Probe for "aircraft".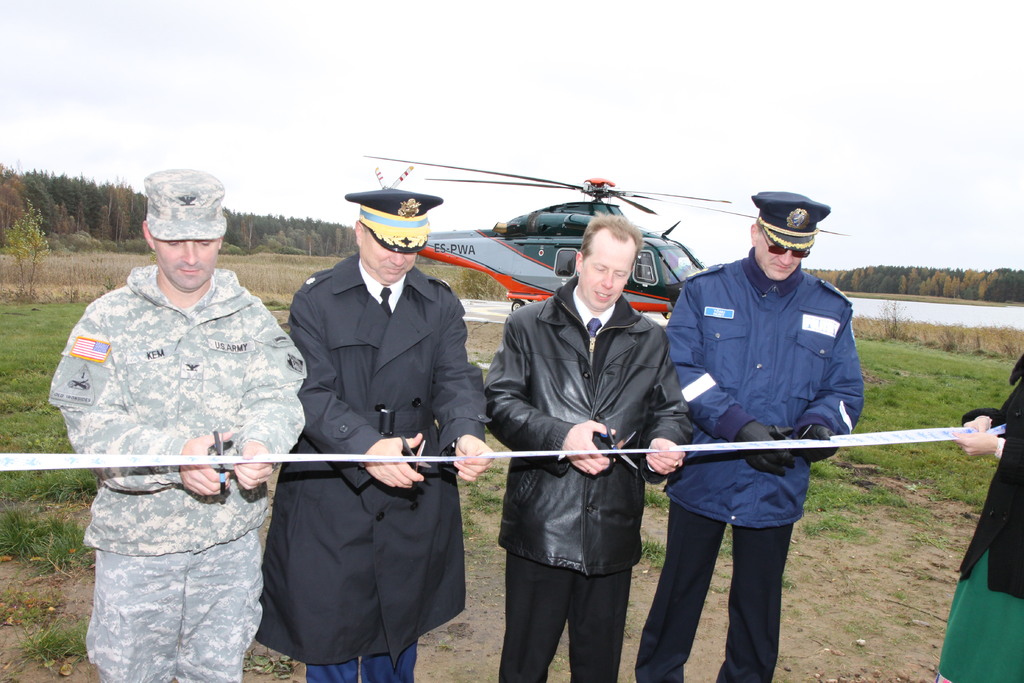
Probe result: 368, 153, 850, 311.
